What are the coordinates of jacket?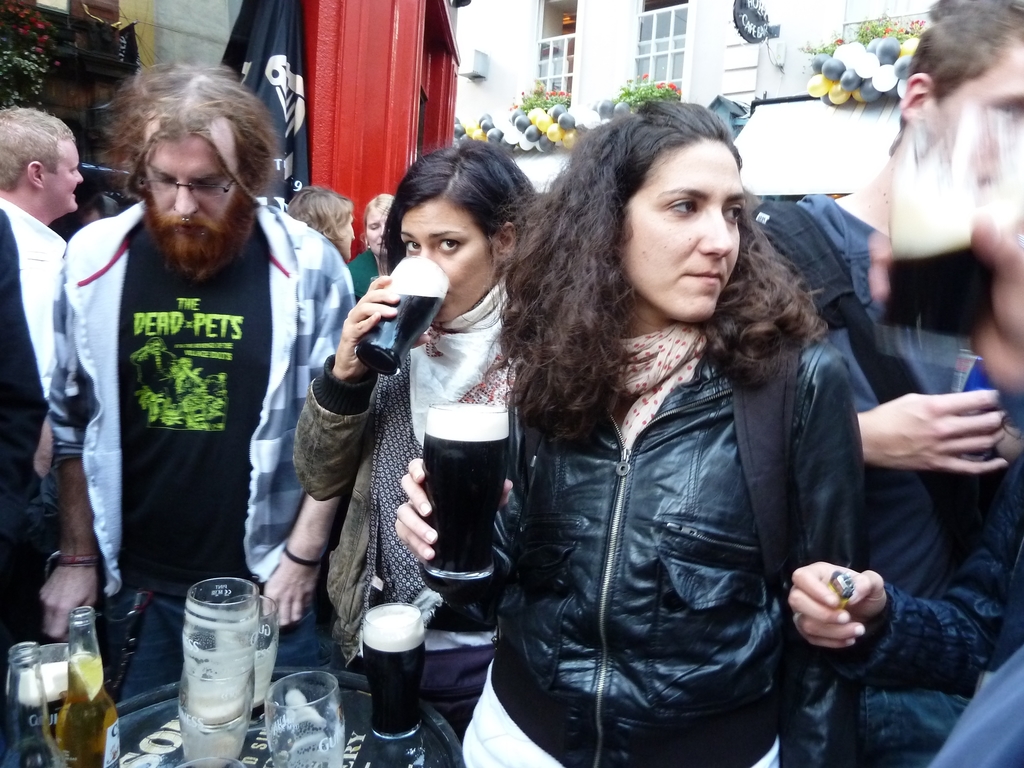
[287, 351, 540, 675].
